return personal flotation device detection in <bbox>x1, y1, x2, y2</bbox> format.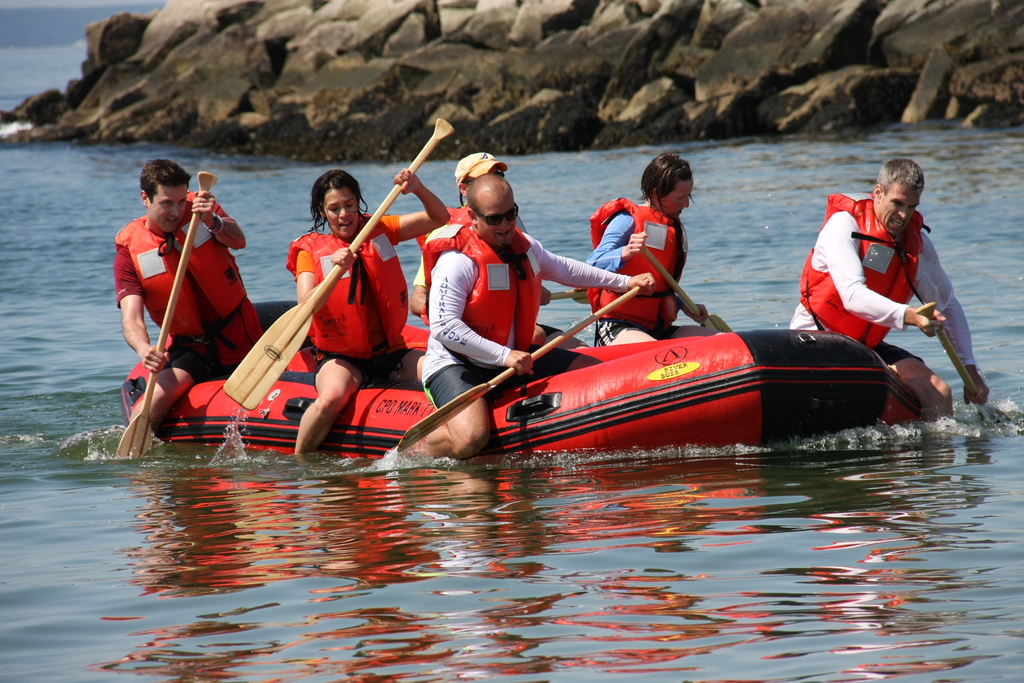
<bbox>419, 202, 460, 324</bbox>.
